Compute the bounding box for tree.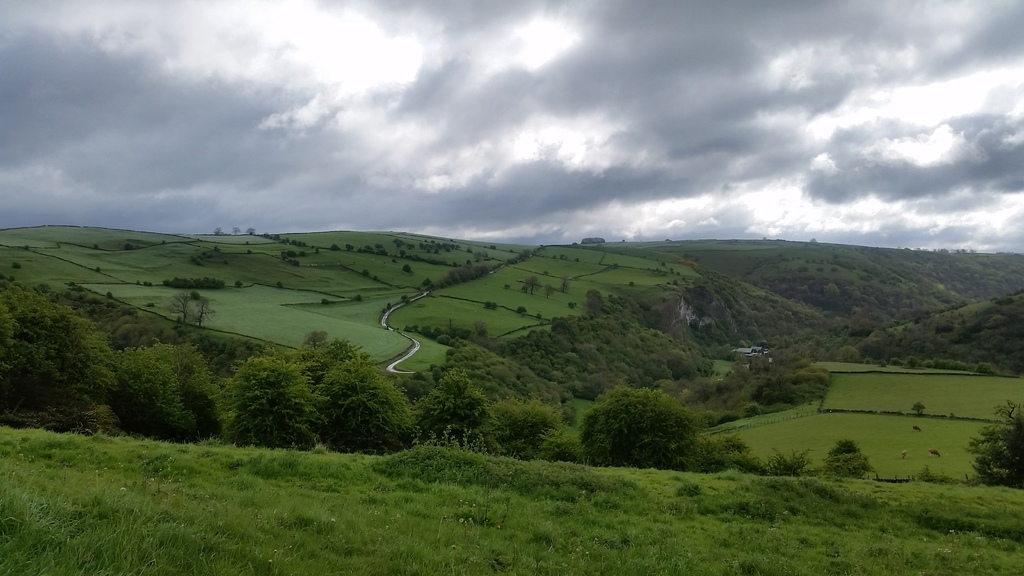
locate(556, 273, 571, 293).
